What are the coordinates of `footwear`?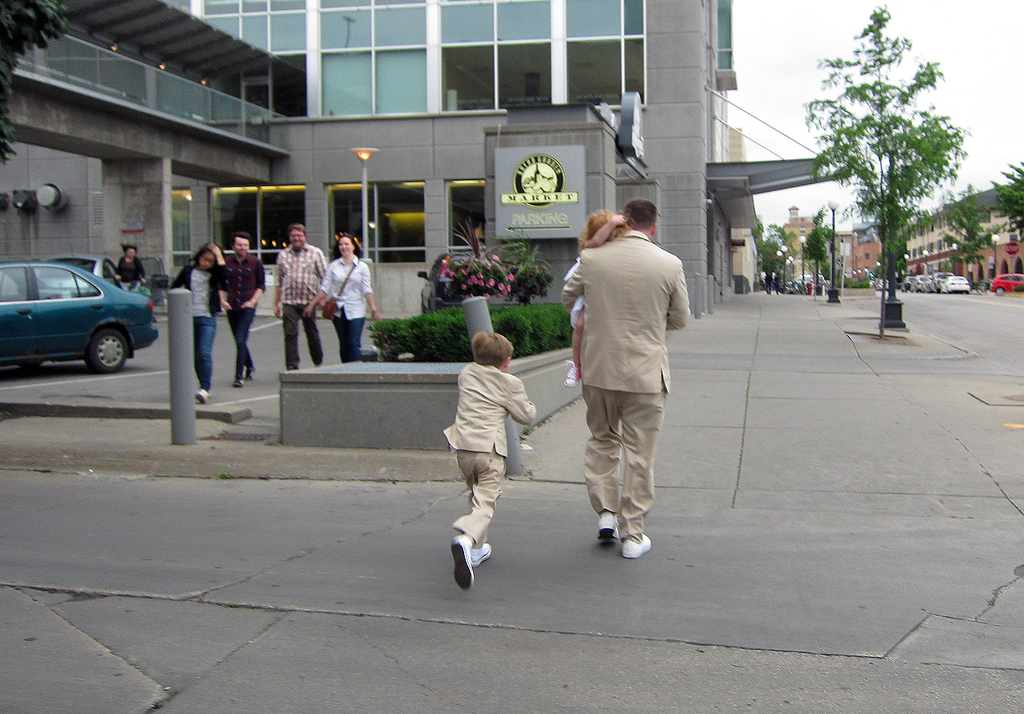
bbox=[455, 539, 473, 589].
